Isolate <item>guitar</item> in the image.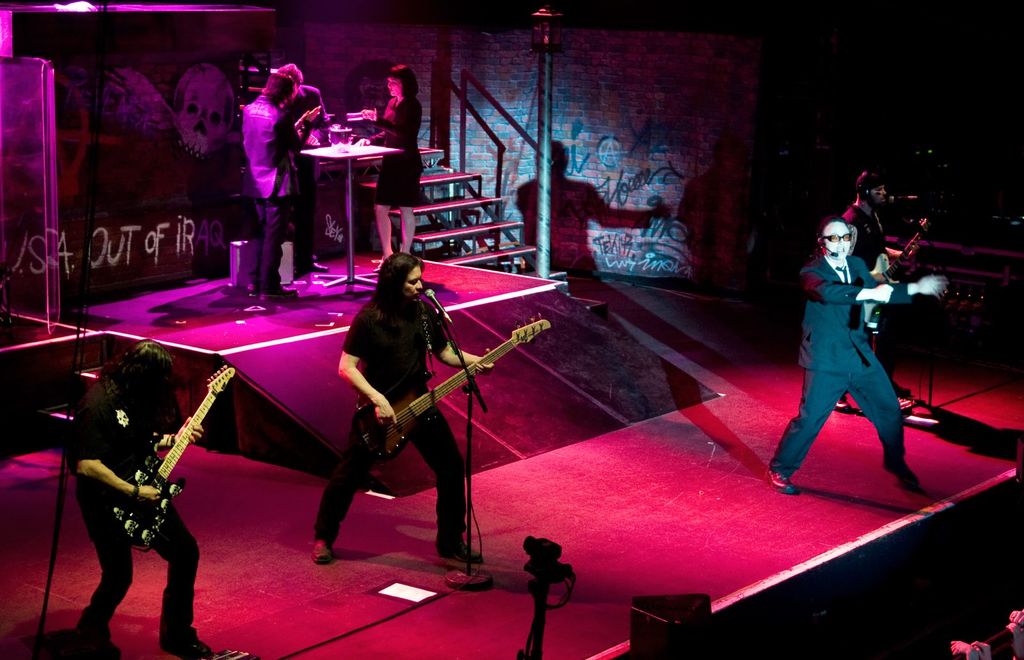
Isolated region: 101/355/235/562.
